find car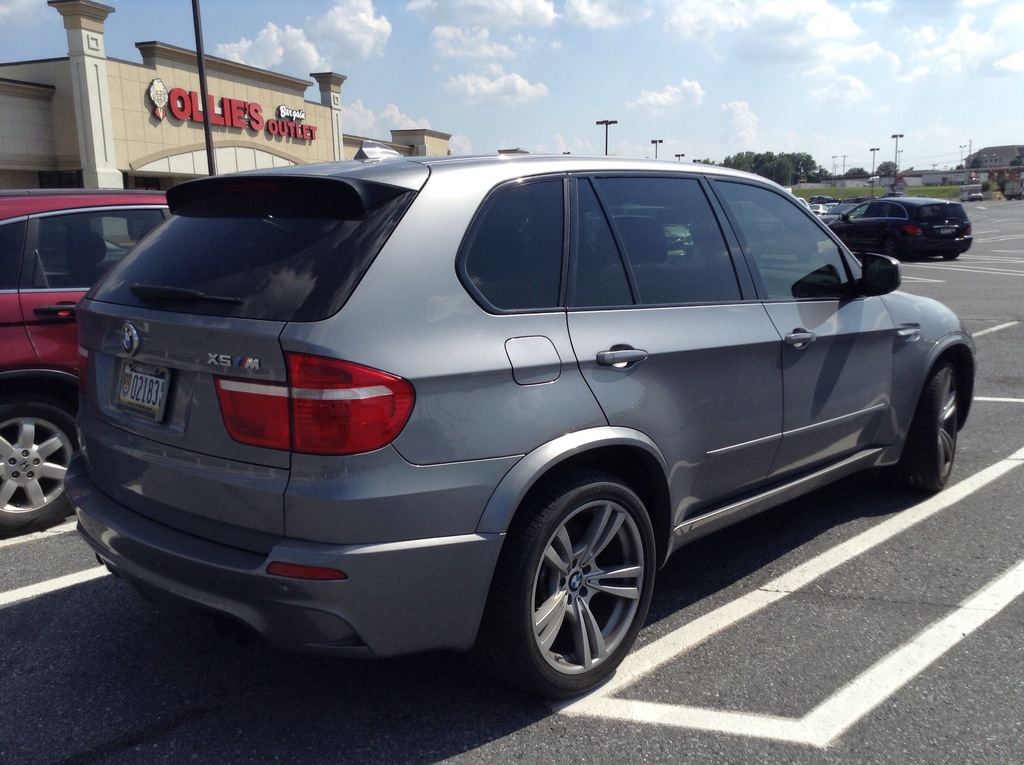
Rect(59, 141, 979, 698)
